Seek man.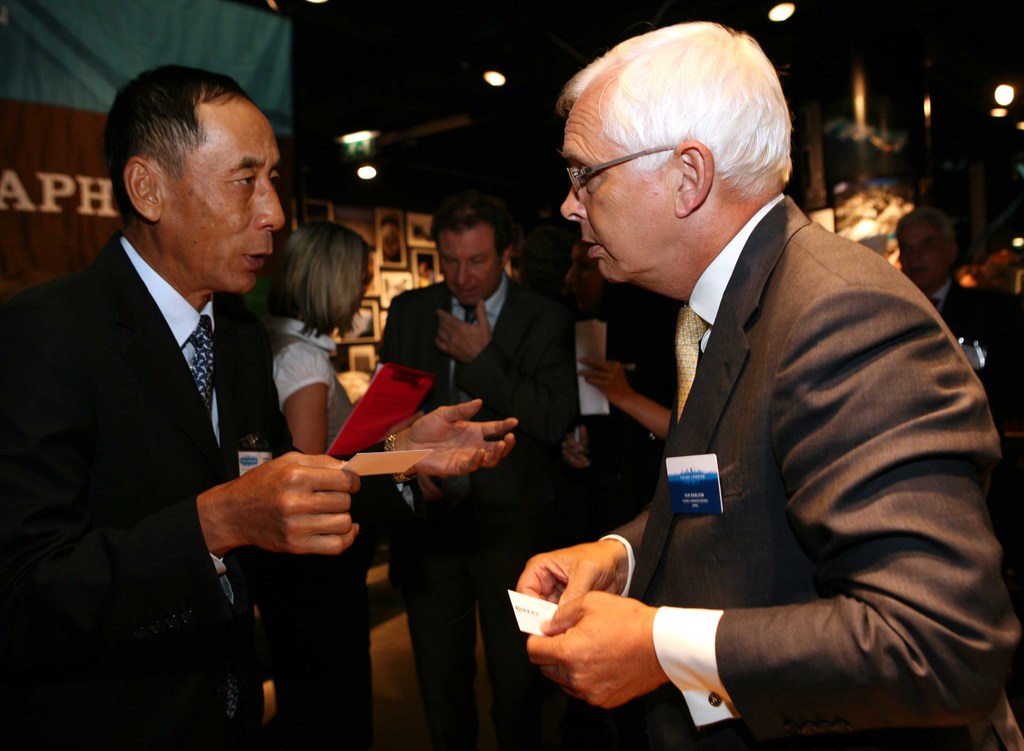
889:199:999:423.
